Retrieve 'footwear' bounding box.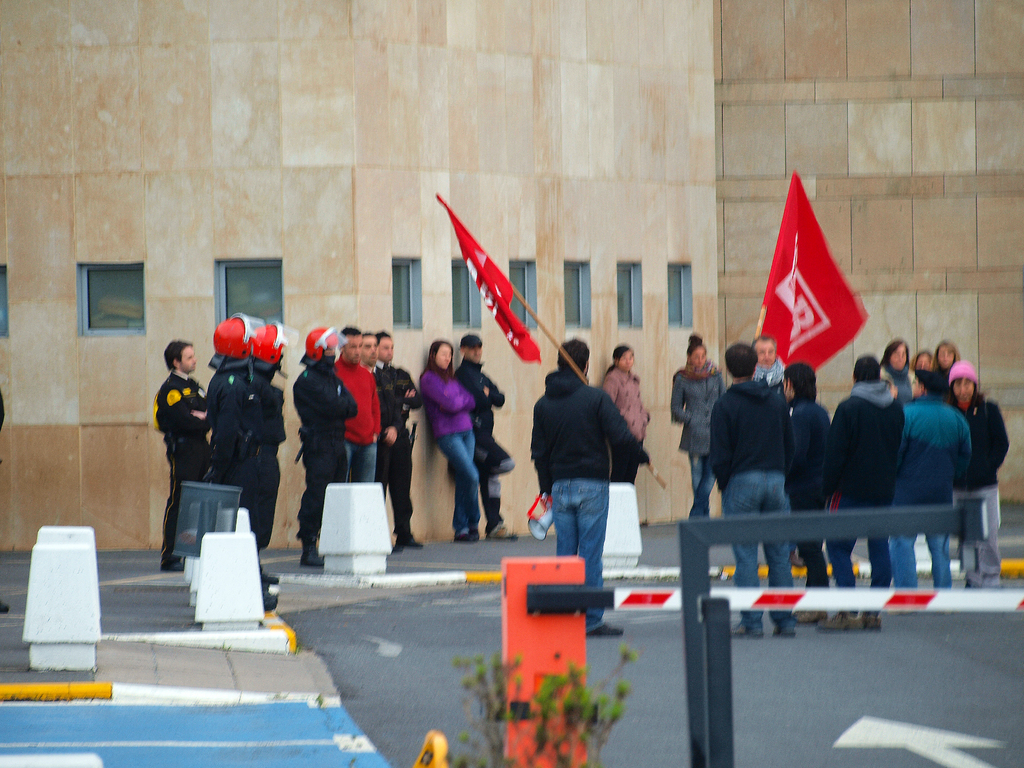
Bounding box: x1=305, y1=535, x2=331, y2=569.
